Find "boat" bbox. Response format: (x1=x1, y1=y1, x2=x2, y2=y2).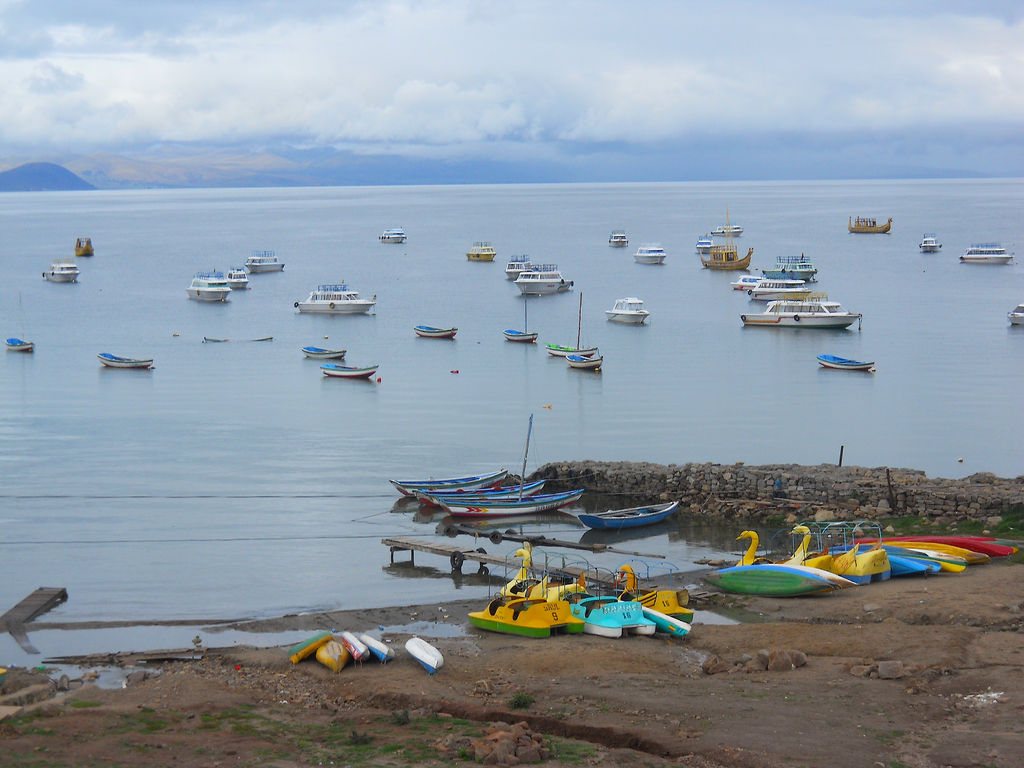
(x1=749, y1=280, x2=813, y2=301).
